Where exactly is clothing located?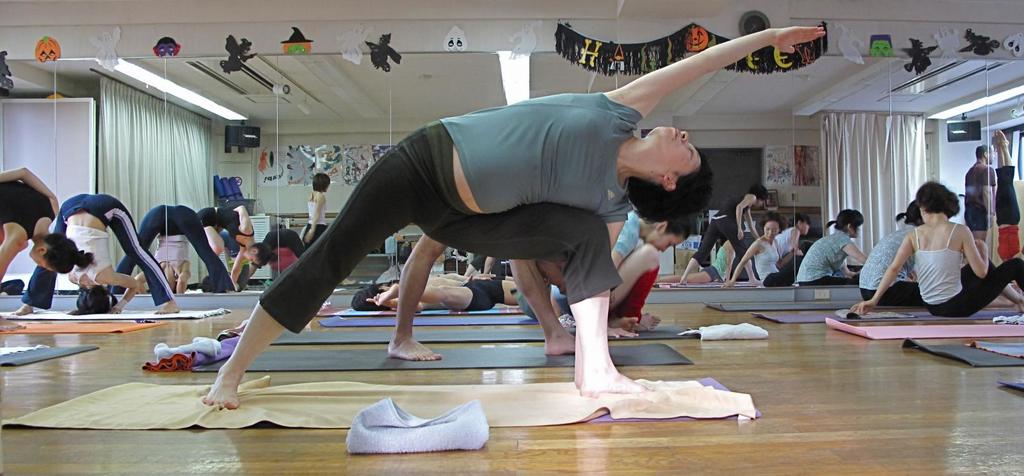
Its bounding box is 257/99/624/336.
